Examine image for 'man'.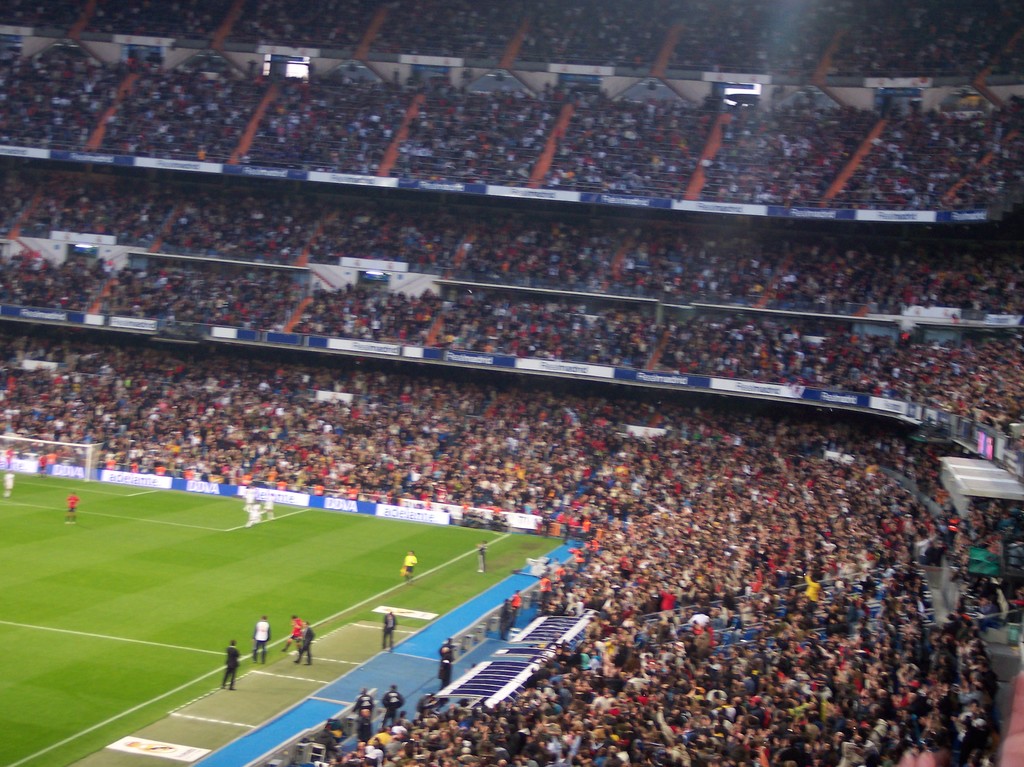
Examination result: pyautogui.locateOnScreen(223, 636, 243, 690).
